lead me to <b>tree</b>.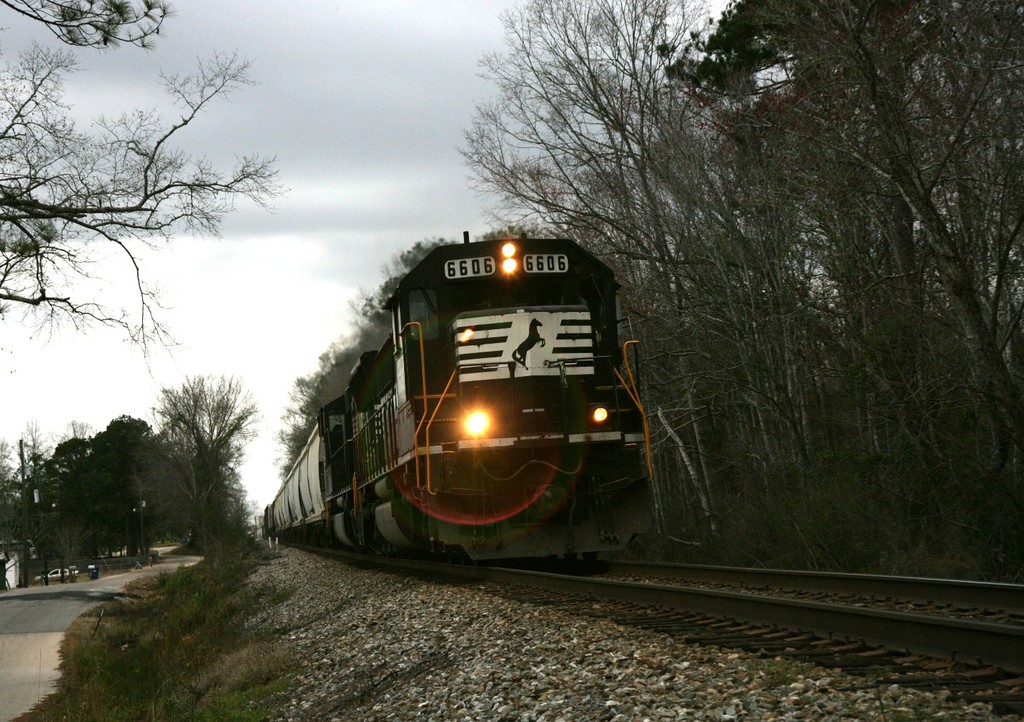
Lead to (left=868, top=0, right=1023, bottom=592).
